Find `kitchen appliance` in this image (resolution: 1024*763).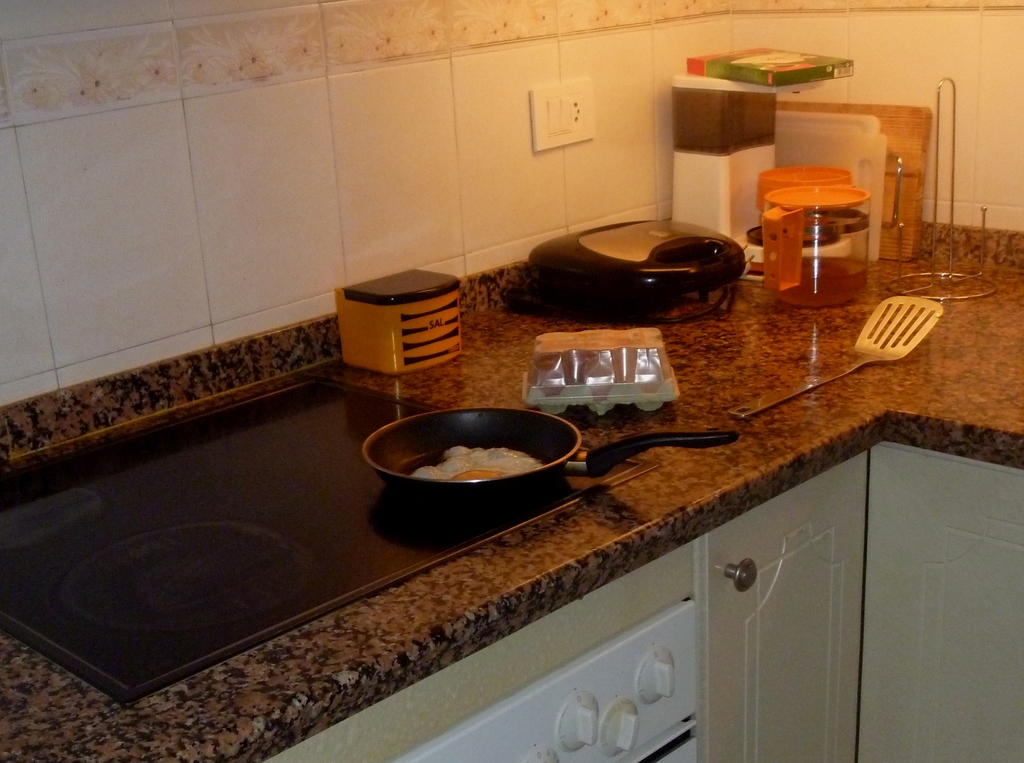
{"left": 0, "top": 375, "right": 669, "bottom": 697}.
